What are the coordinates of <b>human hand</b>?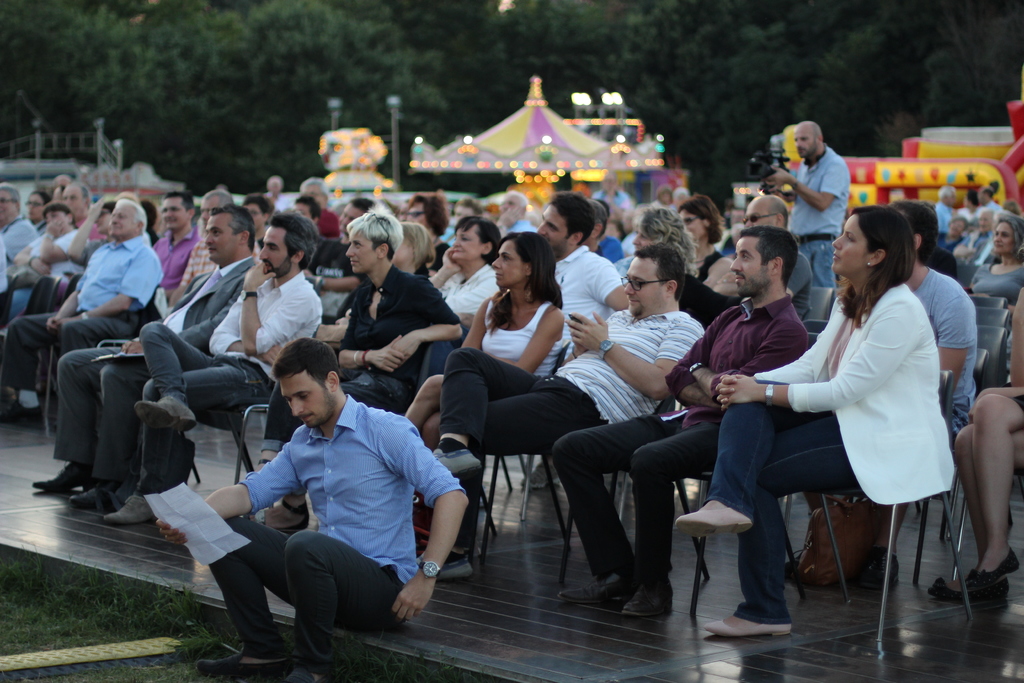
pyautogui.locateOnScreen(764, 167, 790, 190).
